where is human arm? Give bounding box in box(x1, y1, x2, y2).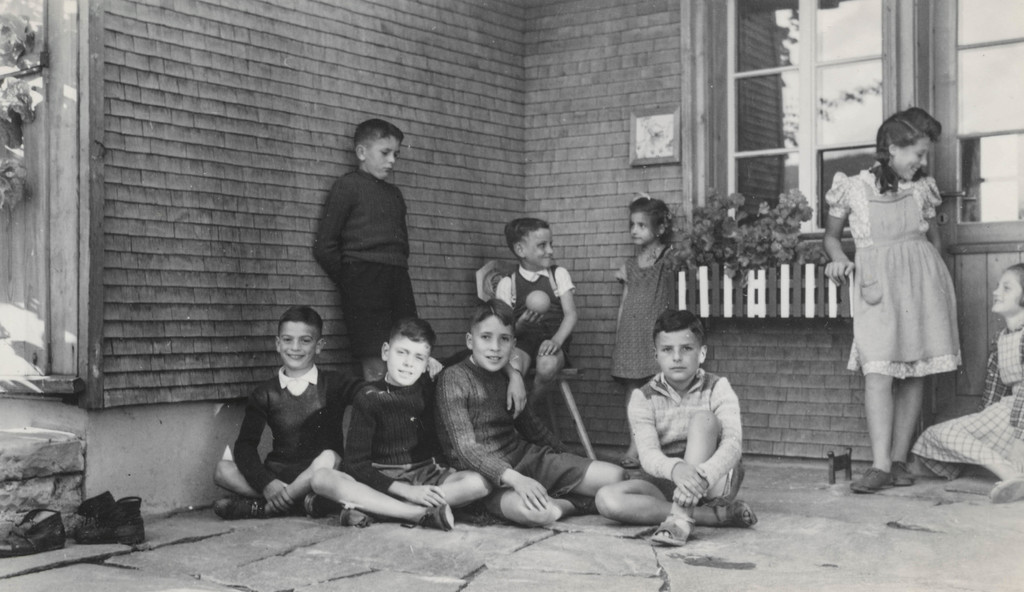
box(342, 385, 447, 516).
